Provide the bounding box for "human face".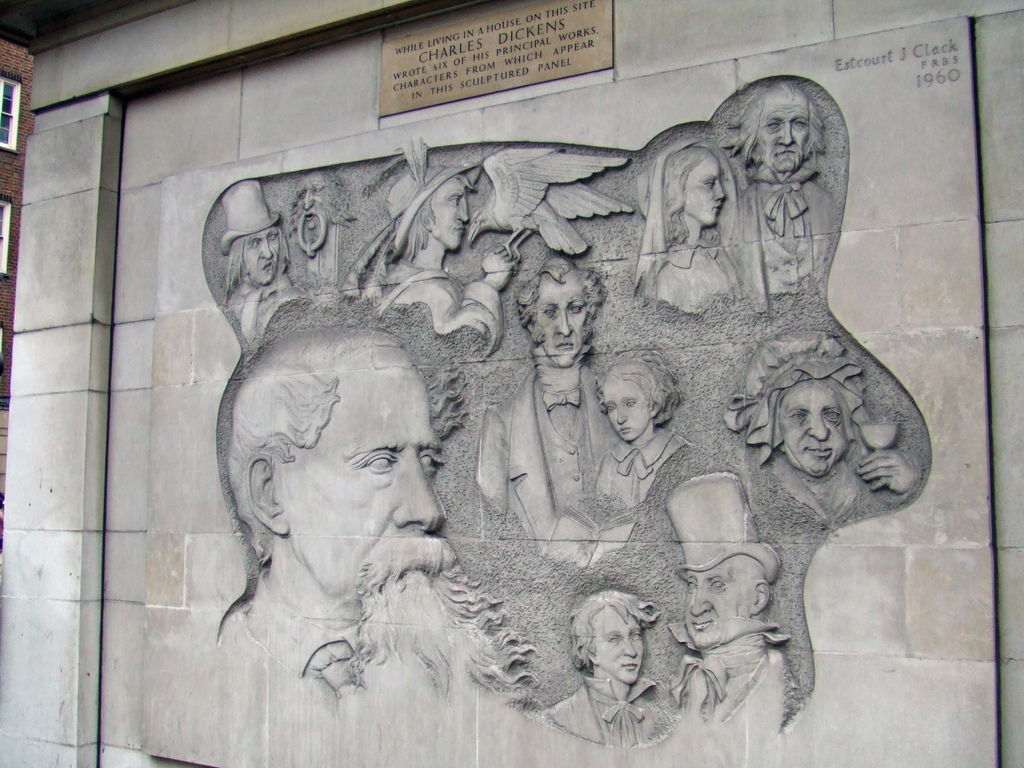
281:377:441:595.
